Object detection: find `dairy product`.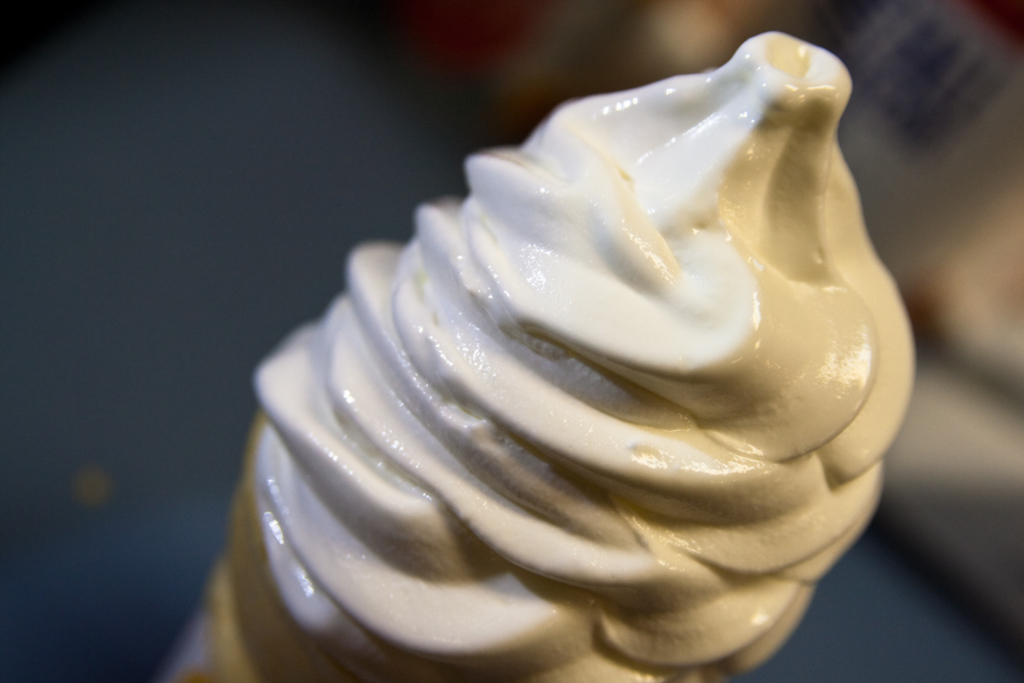
locate(245, 28, 920, 682).
